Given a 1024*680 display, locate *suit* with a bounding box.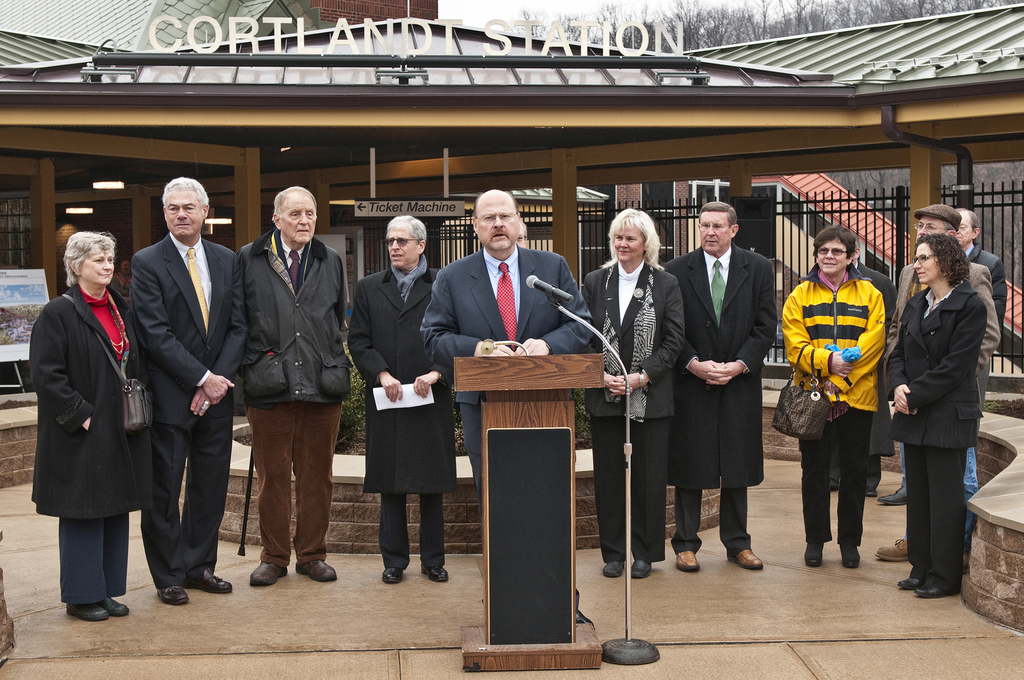
Located: bbox=[959, 240, 1009, 336].
